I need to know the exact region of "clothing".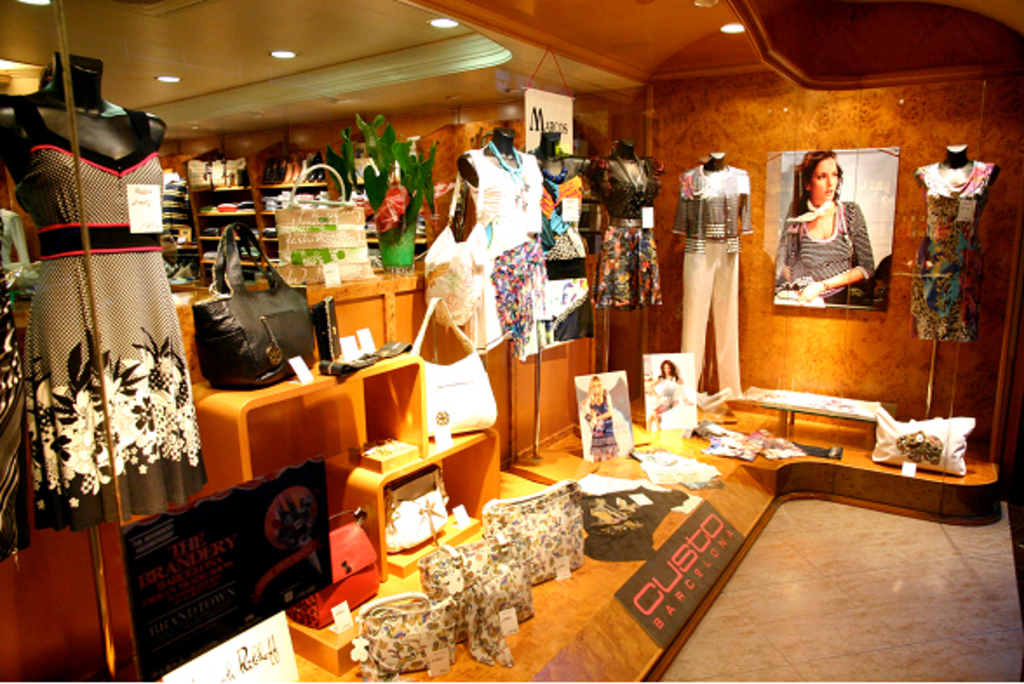
Region: [0, 209, 37, 566].
